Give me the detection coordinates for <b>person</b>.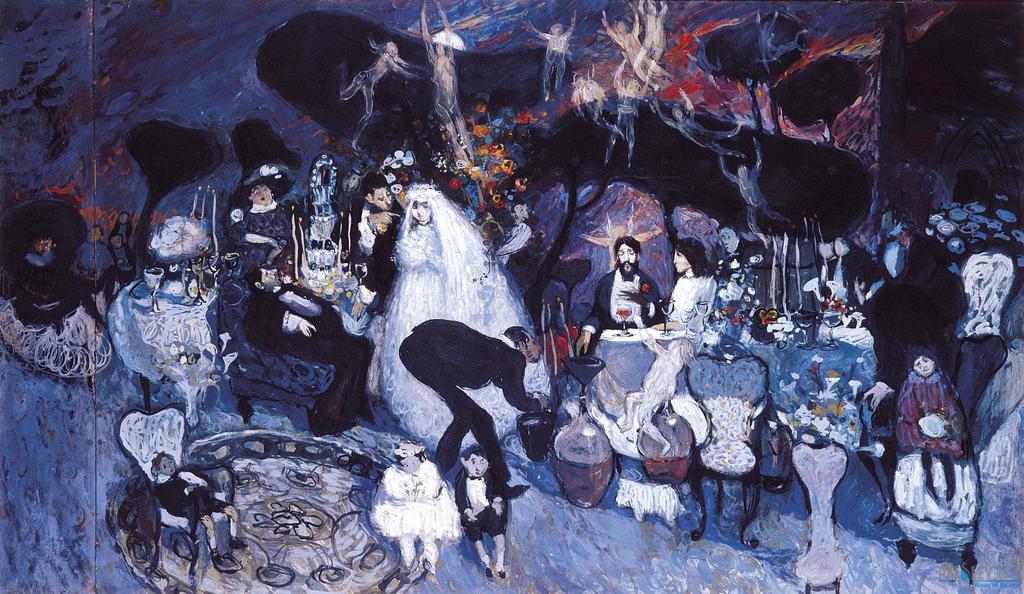
left=717, top=223, right=748, bottom=280.
